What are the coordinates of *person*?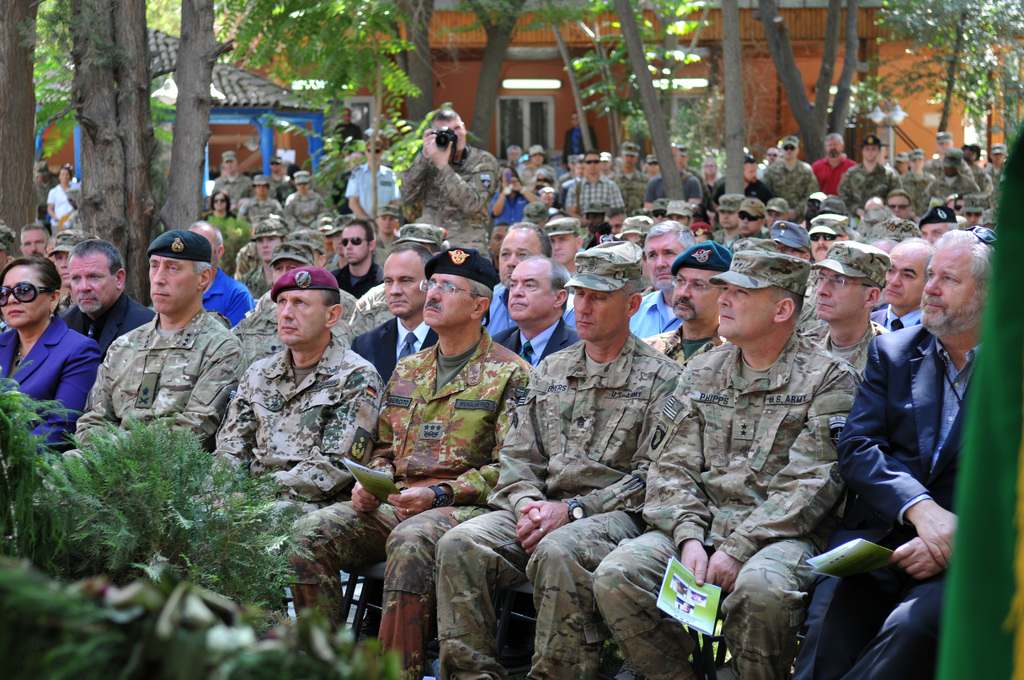
detection(789, 215, 840, 331).
